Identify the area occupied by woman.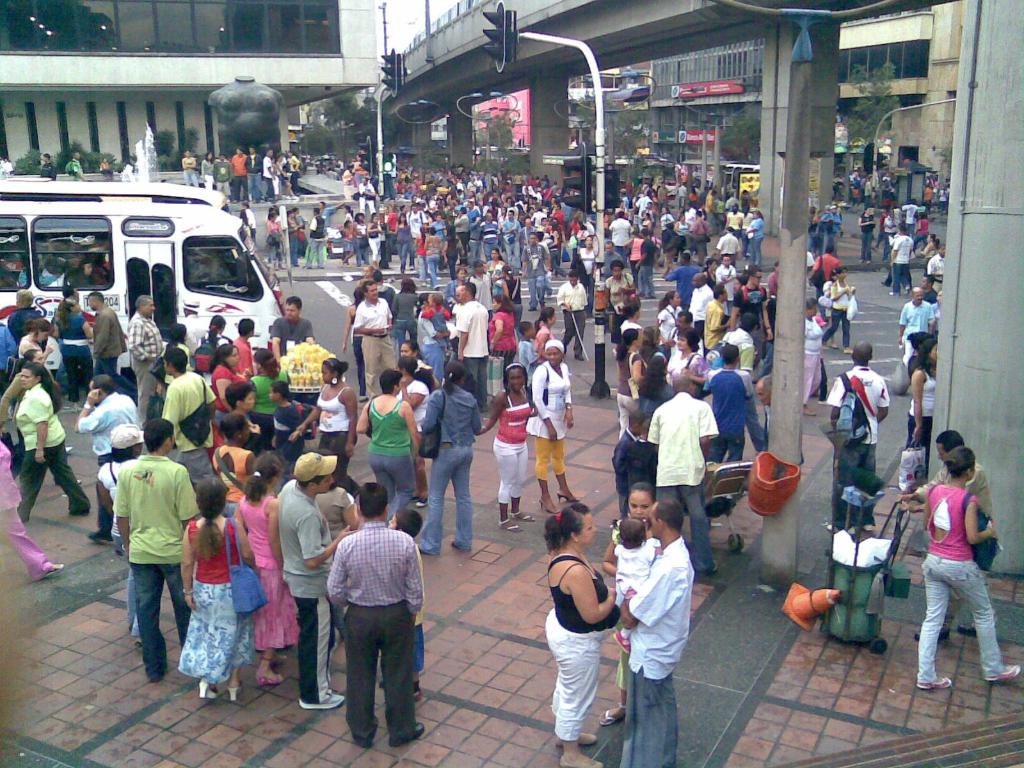
Area: pyautogui.locateOnScreen(18, 360, 90, 516).
